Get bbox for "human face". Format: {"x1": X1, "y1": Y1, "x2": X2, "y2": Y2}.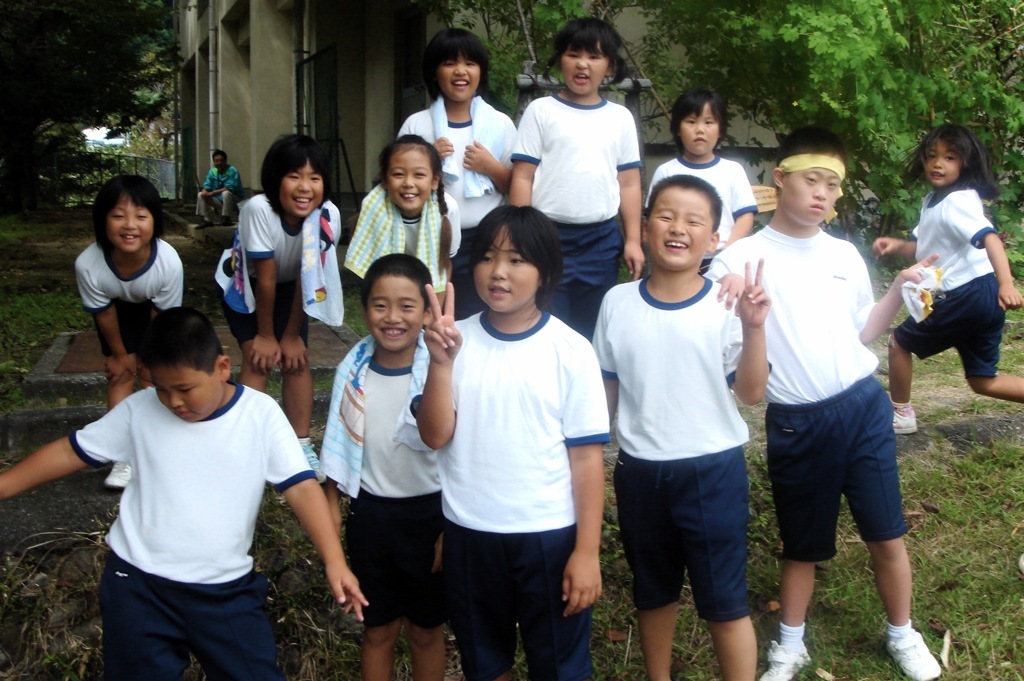
{"x1": 780, "y1": 163, "x2": 843, "y2": 227}.
